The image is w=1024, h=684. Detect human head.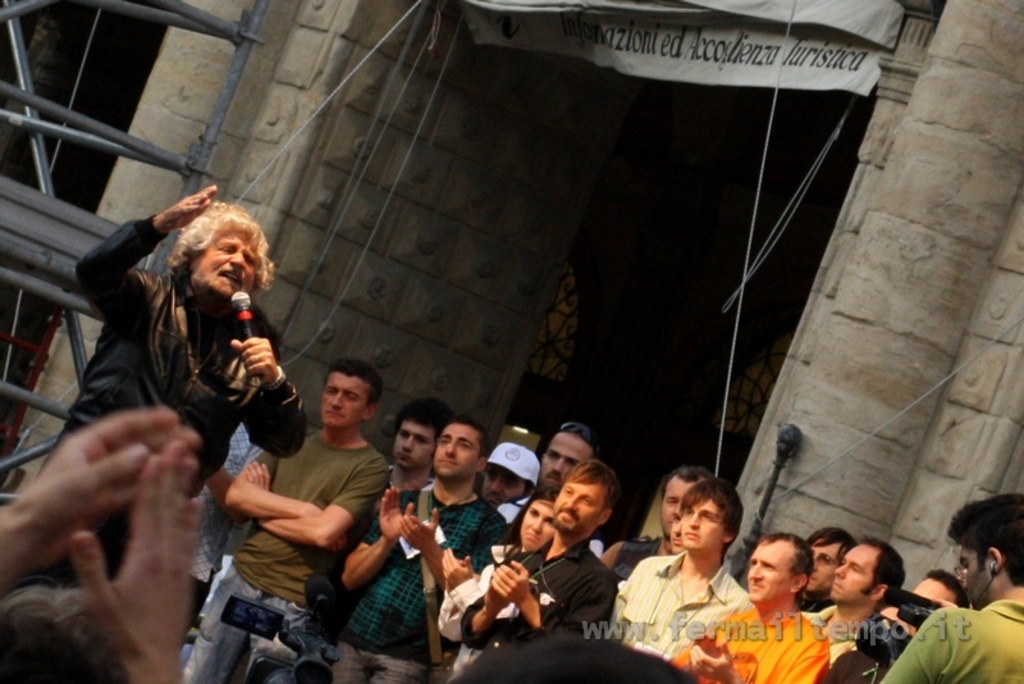
Detection: 443 633 700 683.
